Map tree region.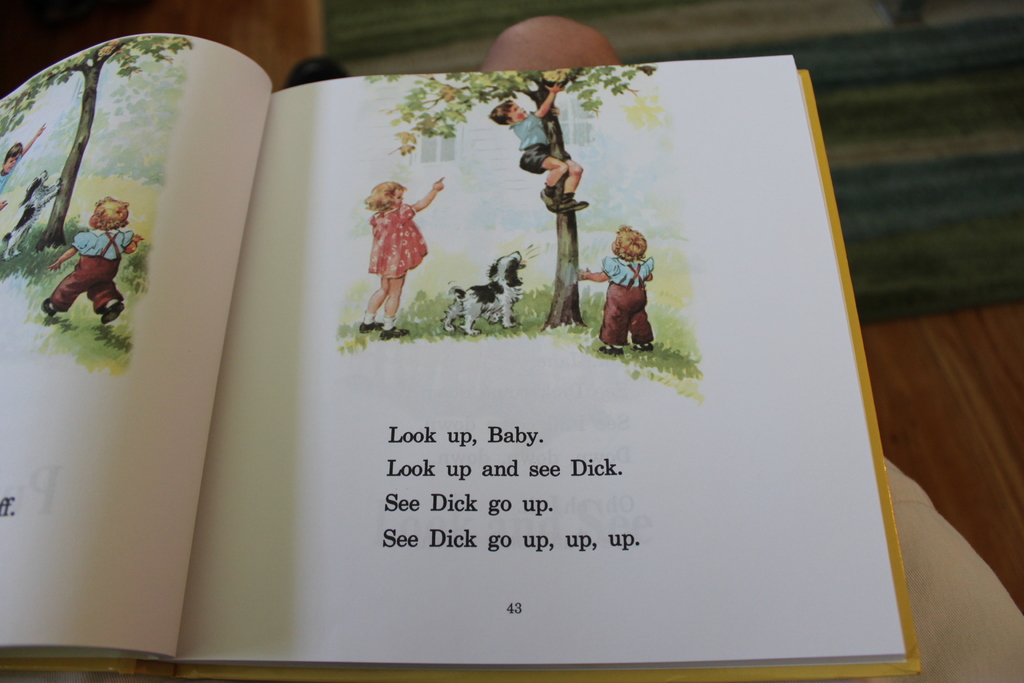
Mapped to crop(371, 60, 649, 335).
